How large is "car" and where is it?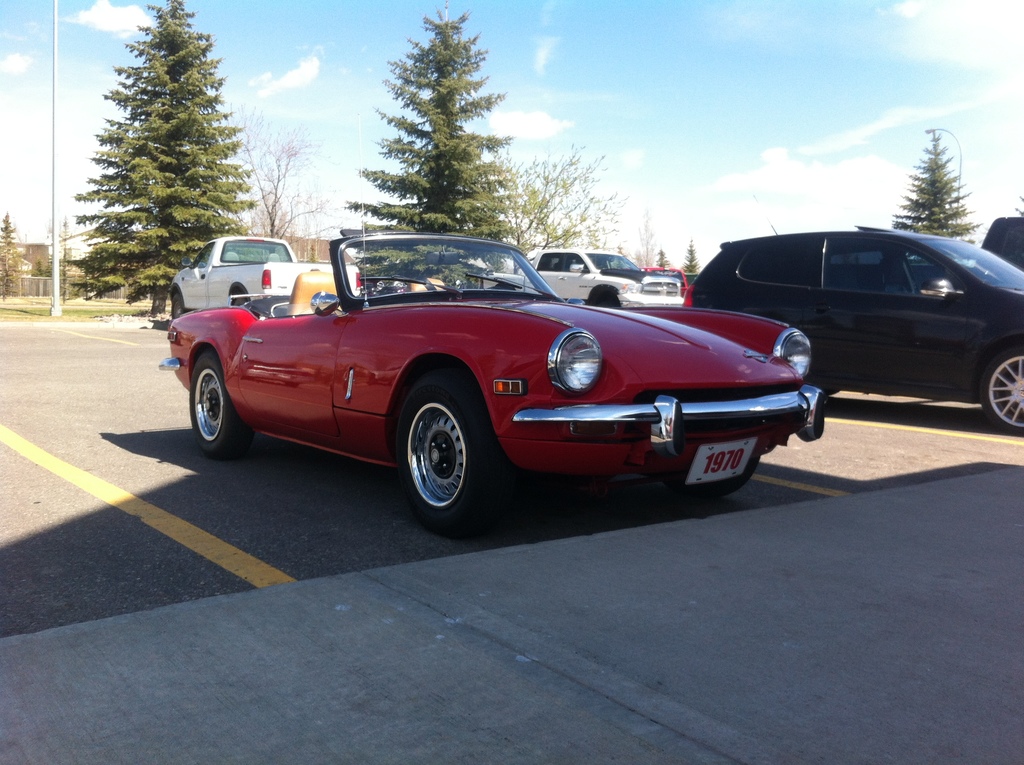
Bounding box: (left=975, top=216, right=1023, bottom=284).
